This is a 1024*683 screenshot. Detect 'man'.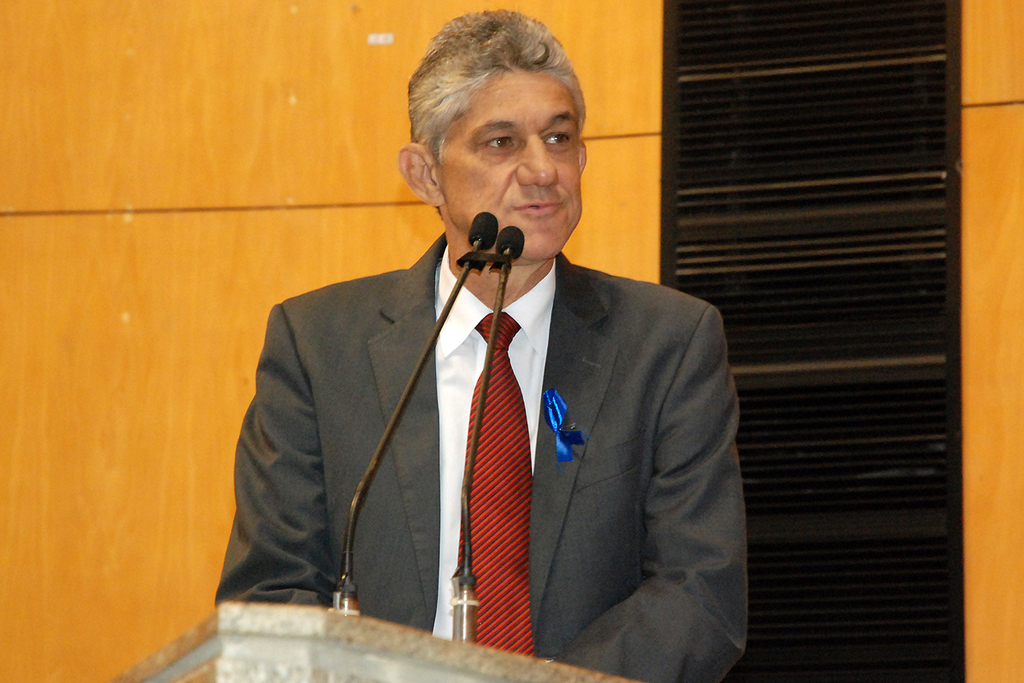
[left=205, top=61, right=747, bottom=668].
